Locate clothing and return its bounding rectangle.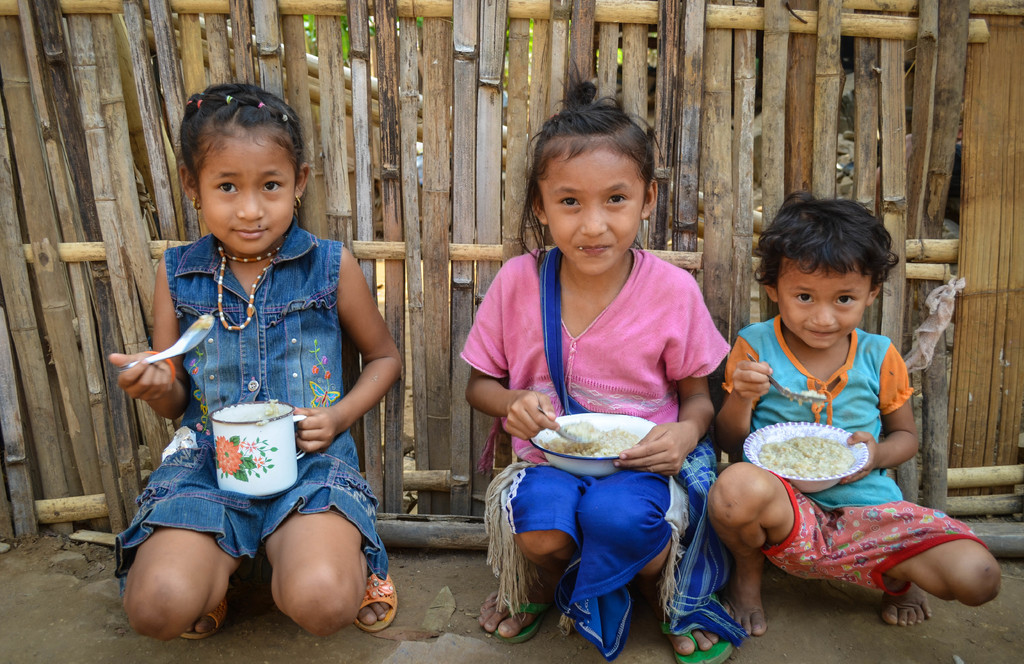
detection(125, 201, 387, 603).
